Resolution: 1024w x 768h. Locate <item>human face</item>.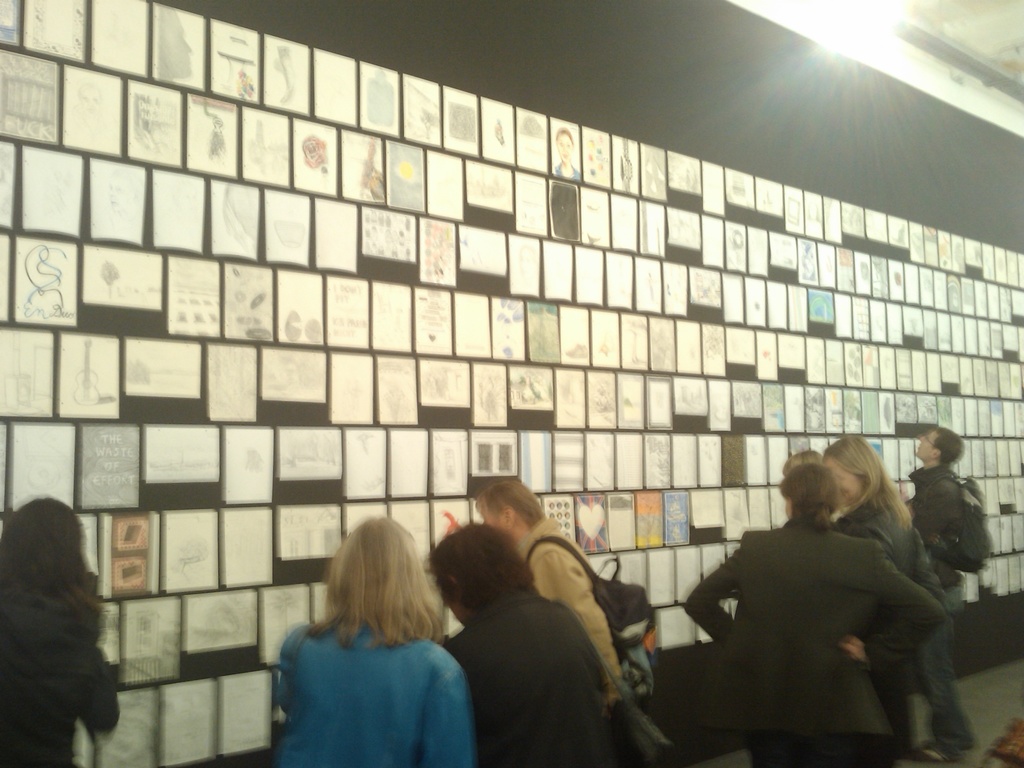
[478, 504, 506, 536].
